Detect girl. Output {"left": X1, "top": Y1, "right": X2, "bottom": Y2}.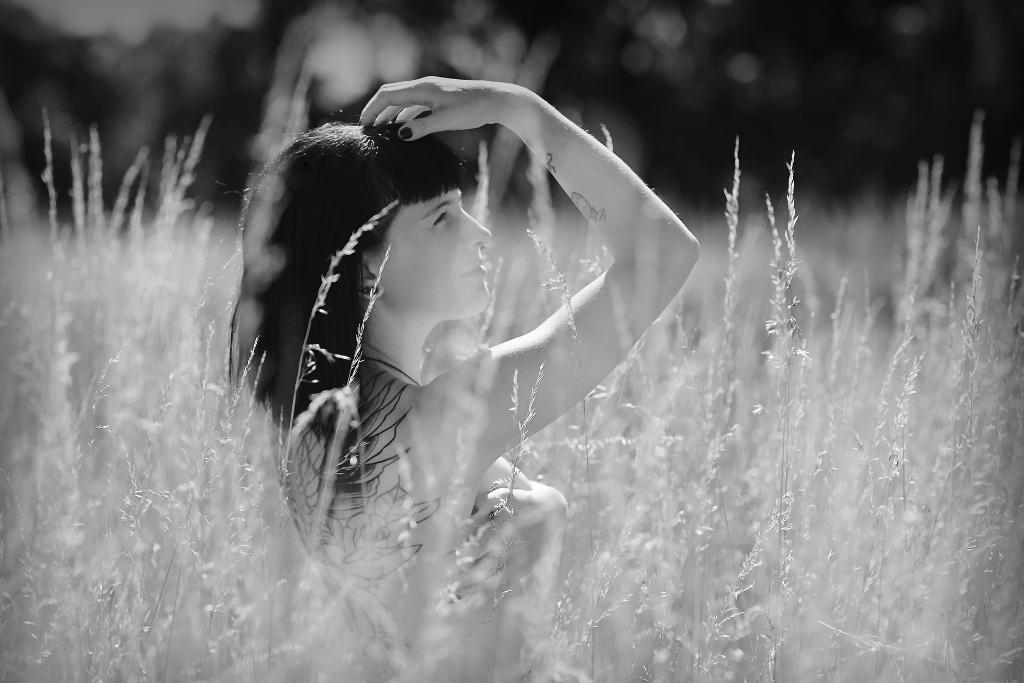
{"left": 228, "top": 74, "right": 707, "bottom": 682}.
